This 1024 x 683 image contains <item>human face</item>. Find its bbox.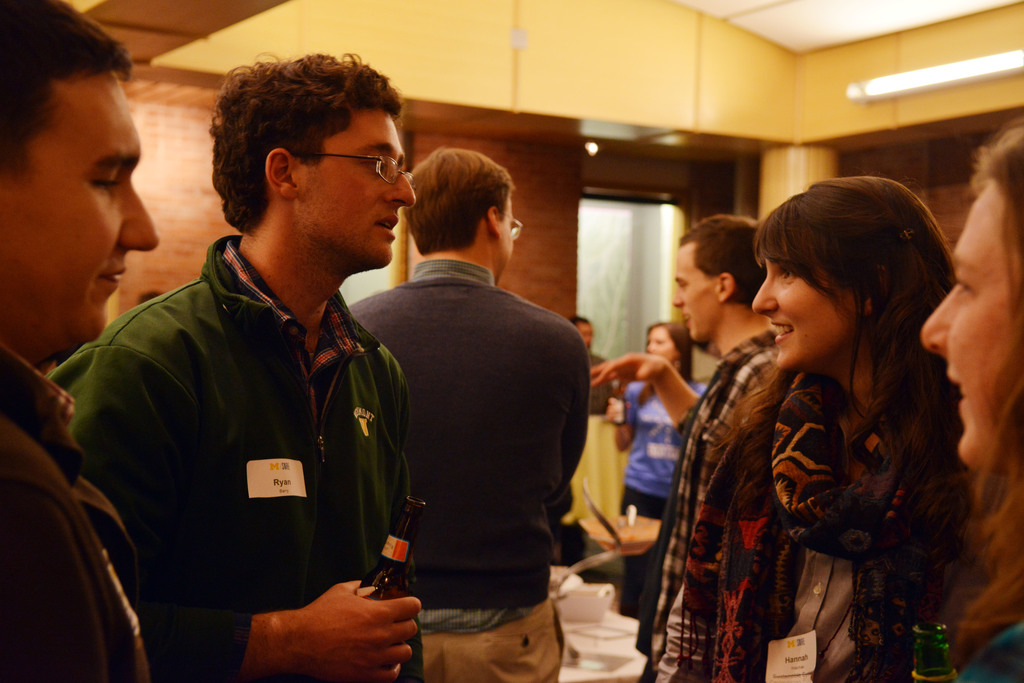
<box>579,320,595,348</box>.
